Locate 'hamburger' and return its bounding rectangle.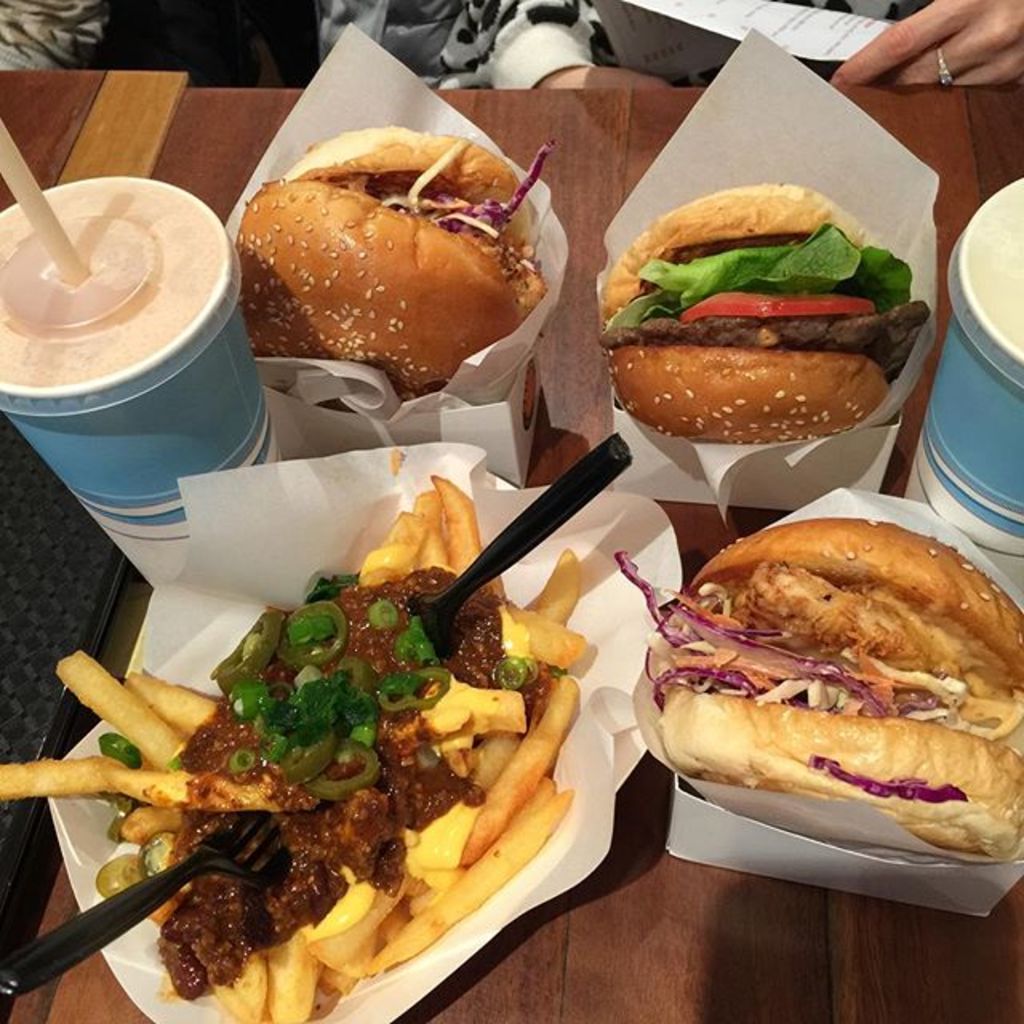
bbox(610, 518, 1022, 854).
